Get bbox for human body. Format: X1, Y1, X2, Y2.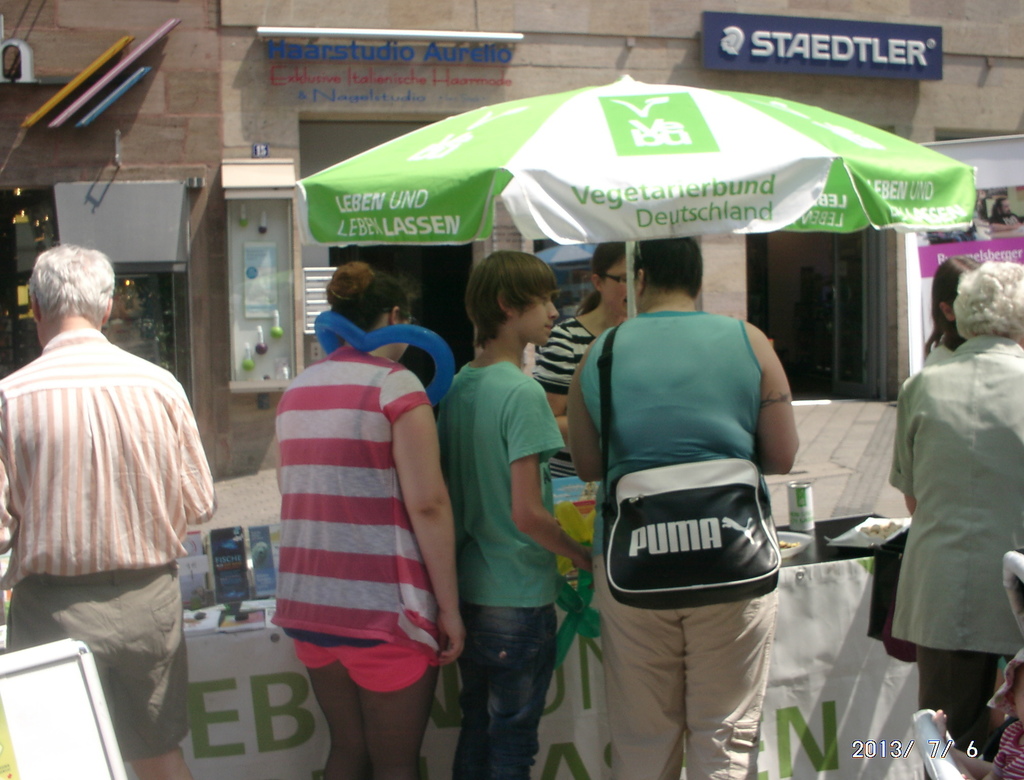
567, 248, 820, 760.
